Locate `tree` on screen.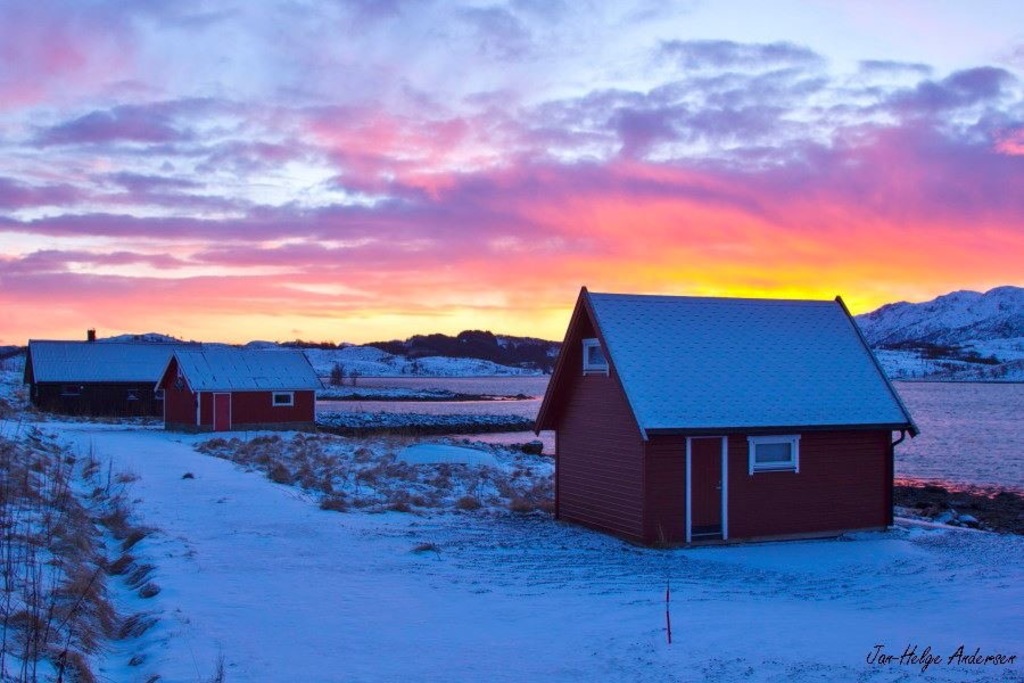
On screen at 443, 329, 459, 359.
